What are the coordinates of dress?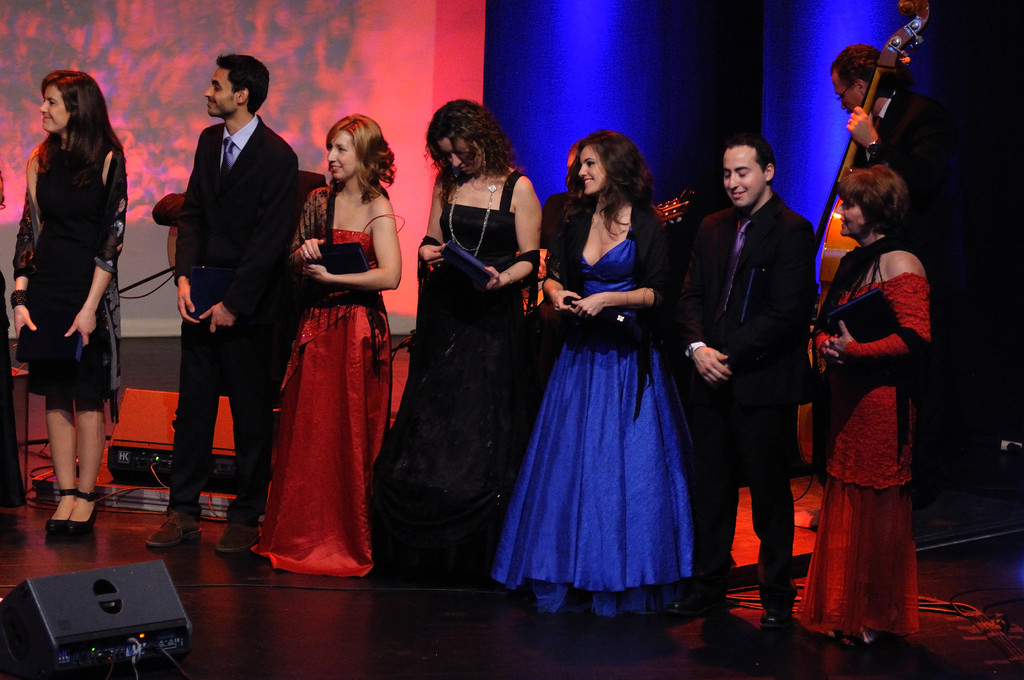
x1=388, y1=169, x2=535, y2=562.
